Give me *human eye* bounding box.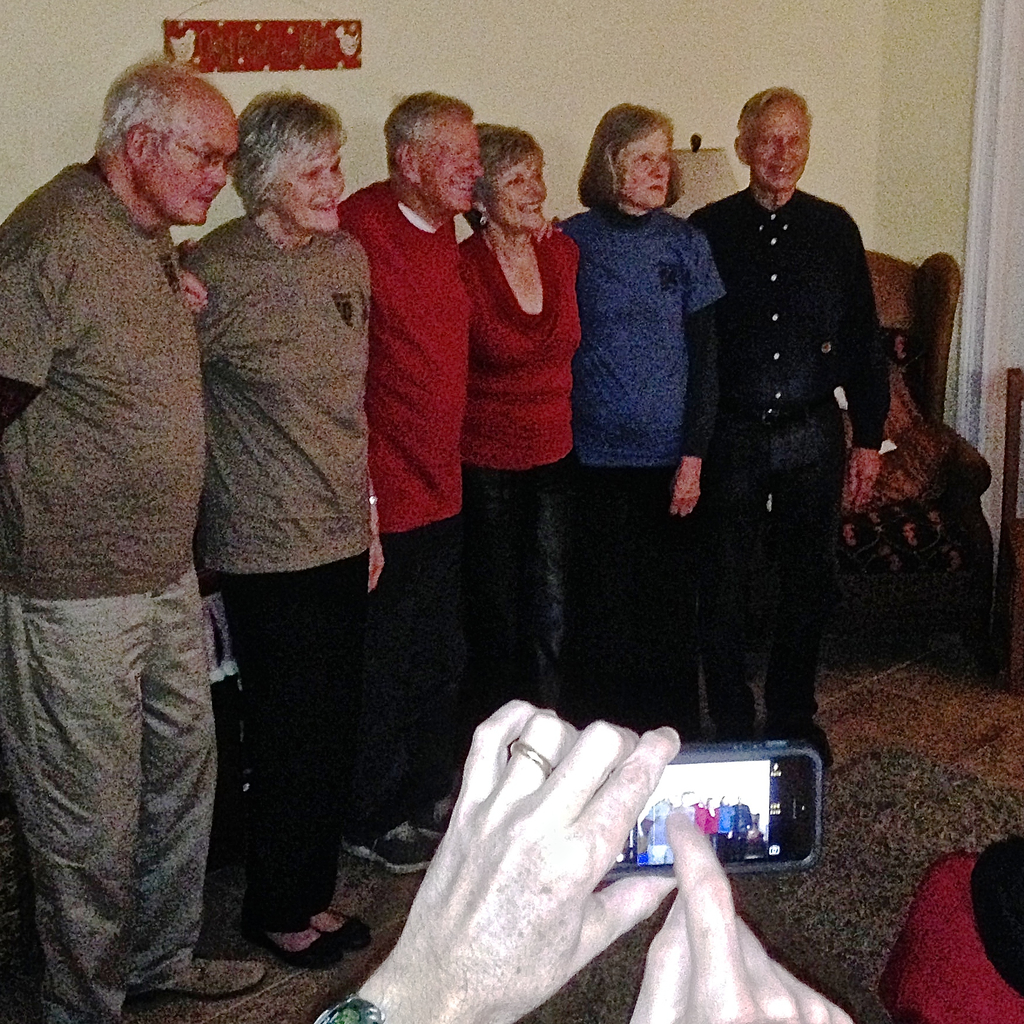
{"left": 657, "top": 154, "right": 669, "bottom": 163}.
